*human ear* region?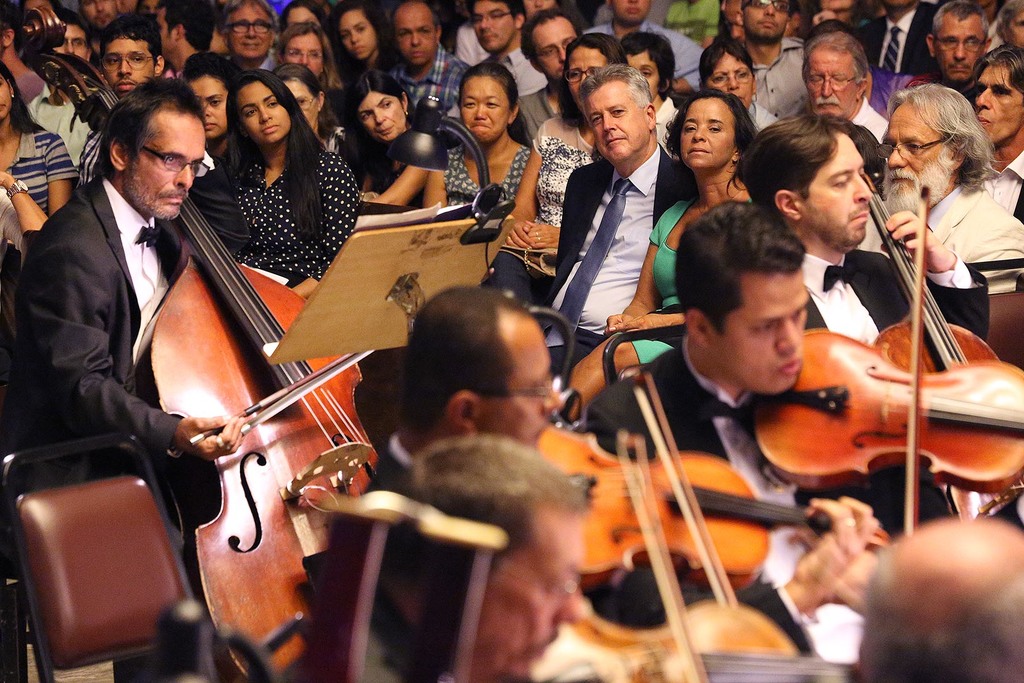
(983, 38, 992, 55)
